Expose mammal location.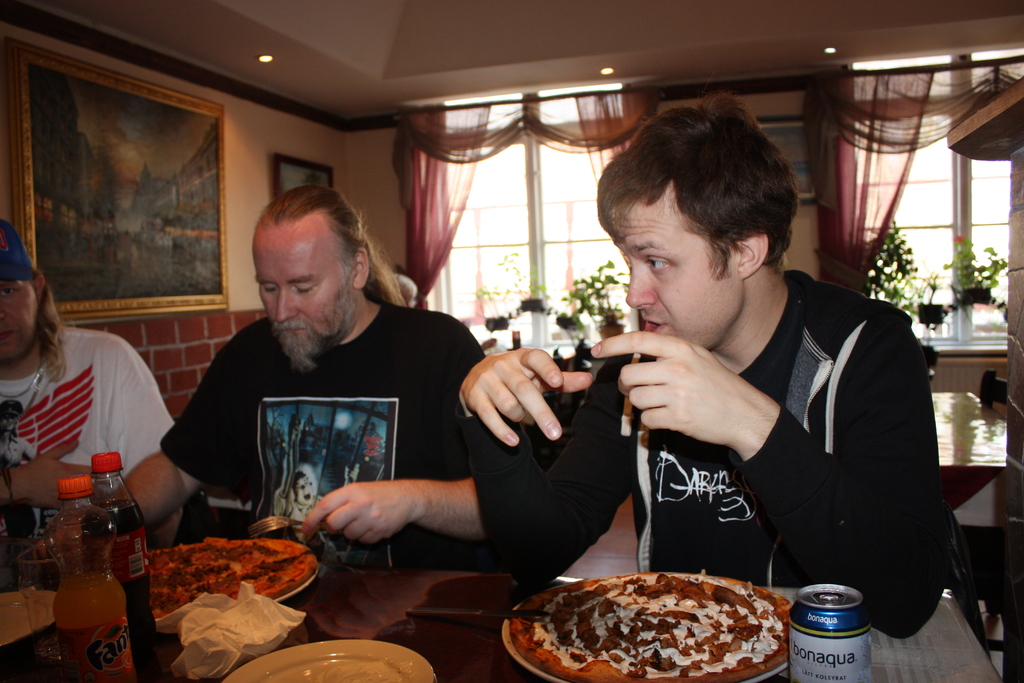
Exposed at x1=0 y1=217 x2=175 y2=536.
